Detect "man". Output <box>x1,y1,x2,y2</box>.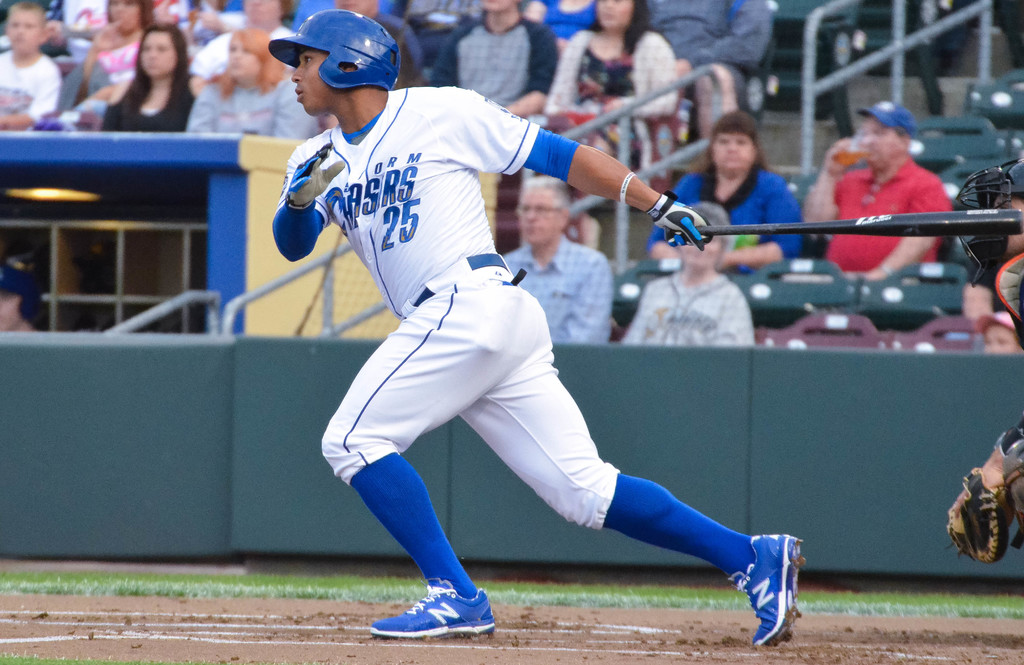
<box>499,171,621,348</box>.
